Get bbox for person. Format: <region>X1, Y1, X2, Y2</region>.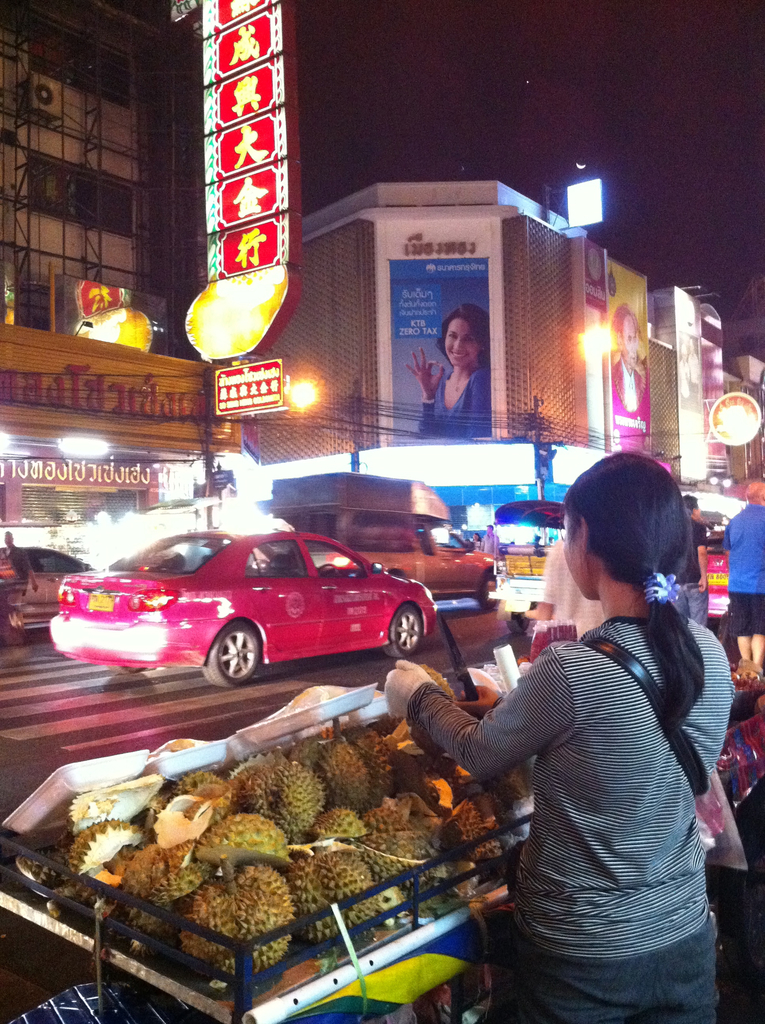
<region>225, 415, 259, 472</region>.
